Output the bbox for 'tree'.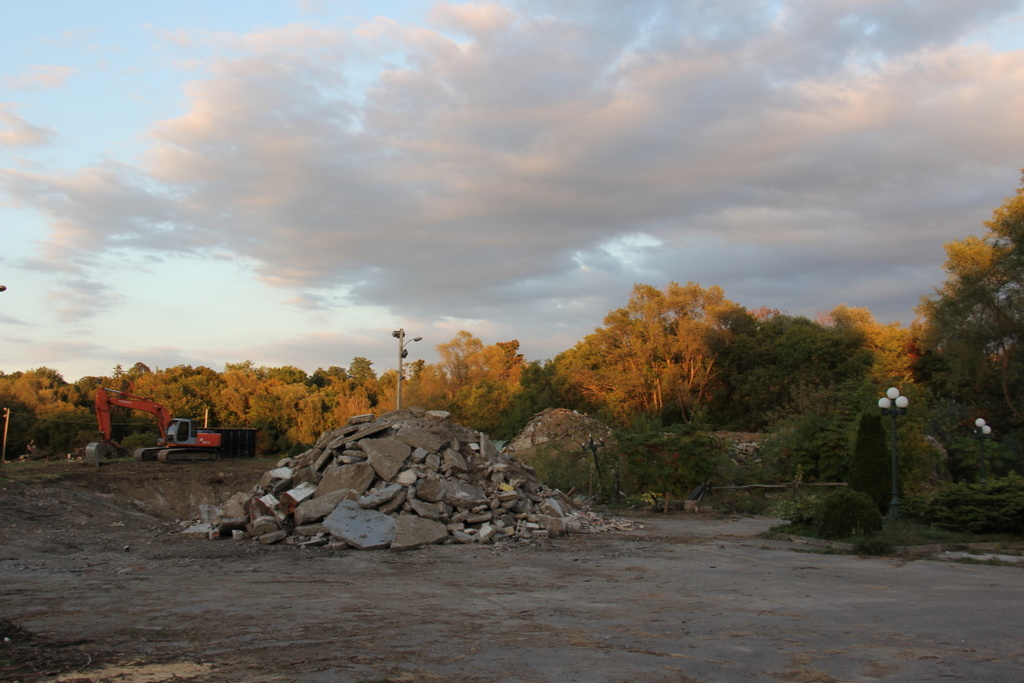
[x1=205, y1=367, x2=264, y2=419].
